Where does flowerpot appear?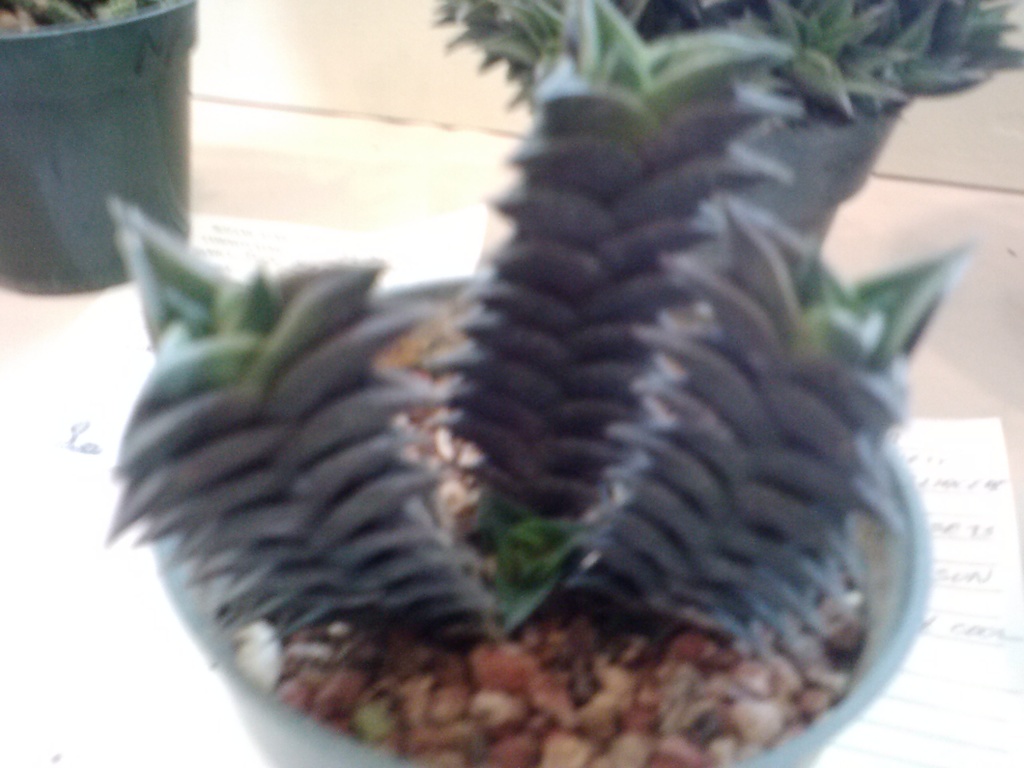
Appears at <box>152,280,930,767</box>.
